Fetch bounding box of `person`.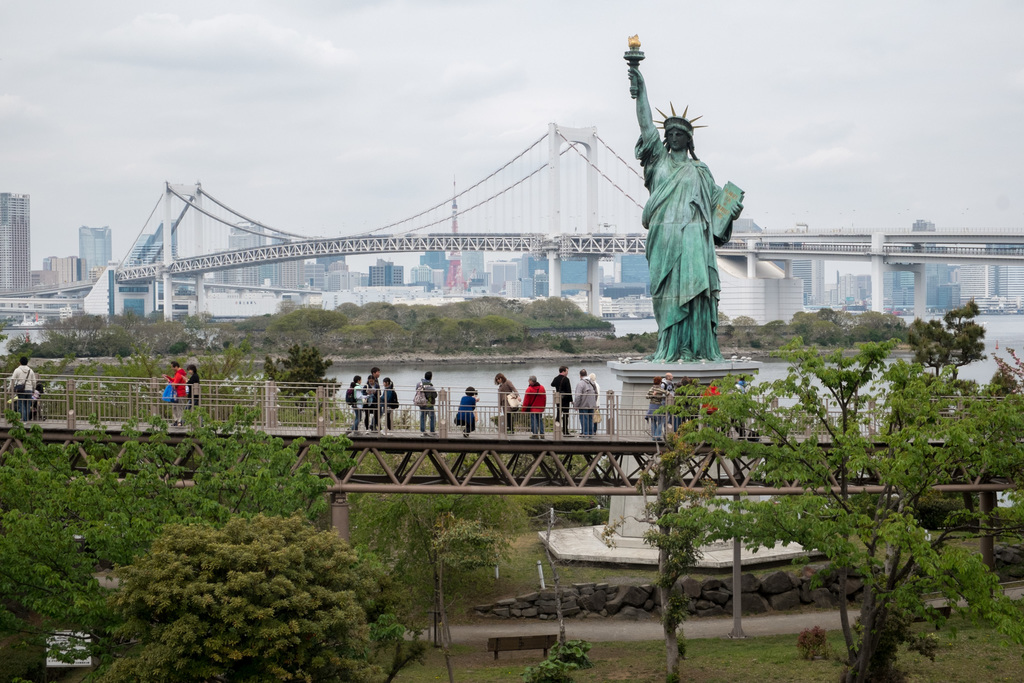
Bbox: {"x1": 378, "y1": 375, "x2": 395, "y2": 432}.
